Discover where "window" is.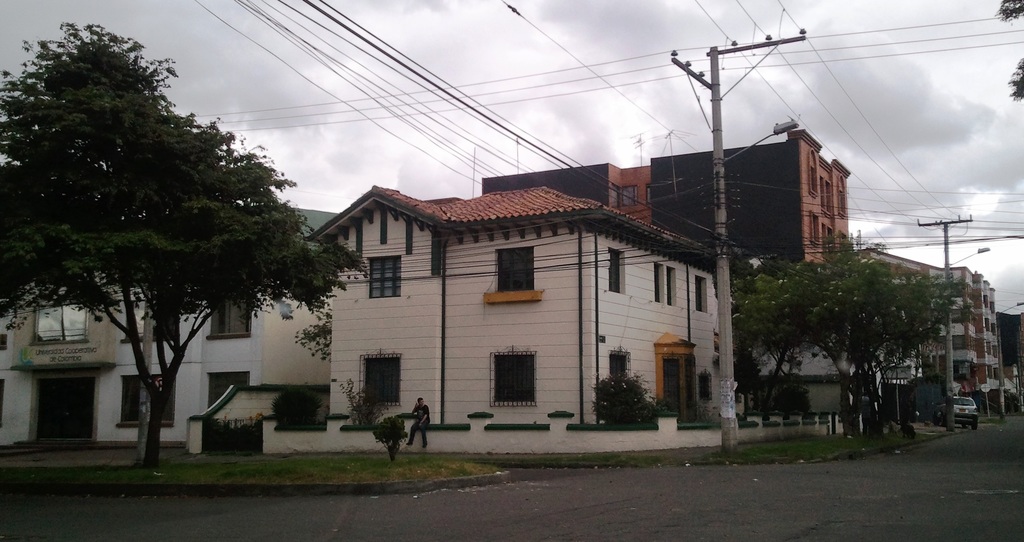
Discovered at x1=650 y1=263 x2=665 y2=302.
